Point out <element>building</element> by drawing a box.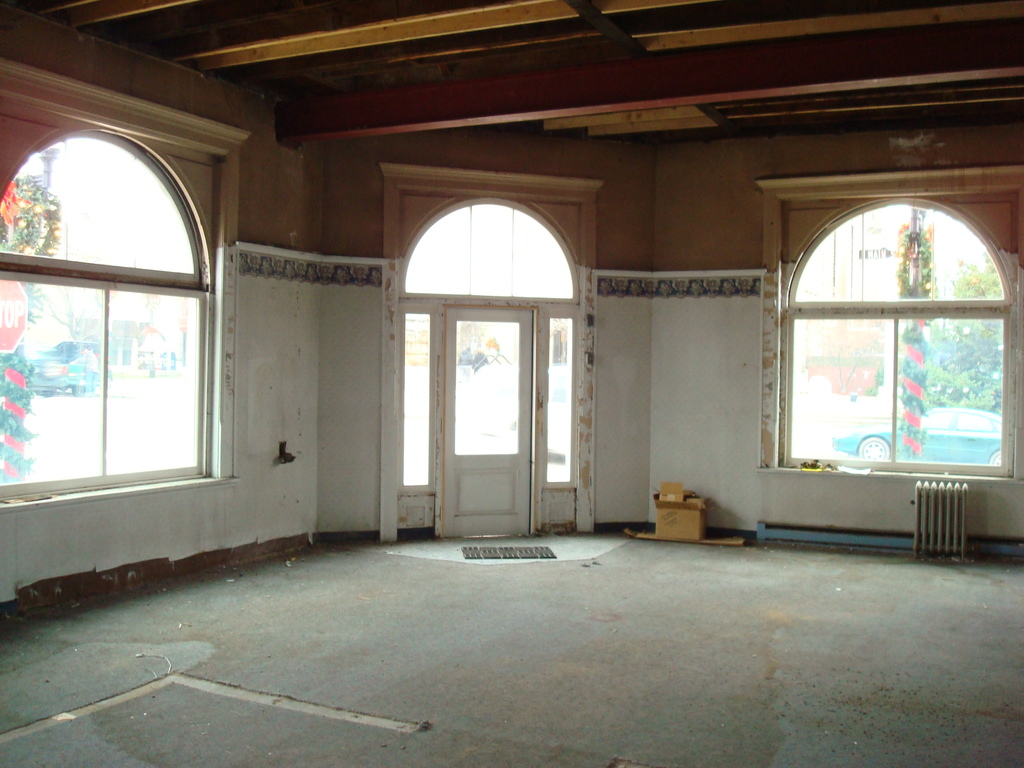
0:0:1022:767.
